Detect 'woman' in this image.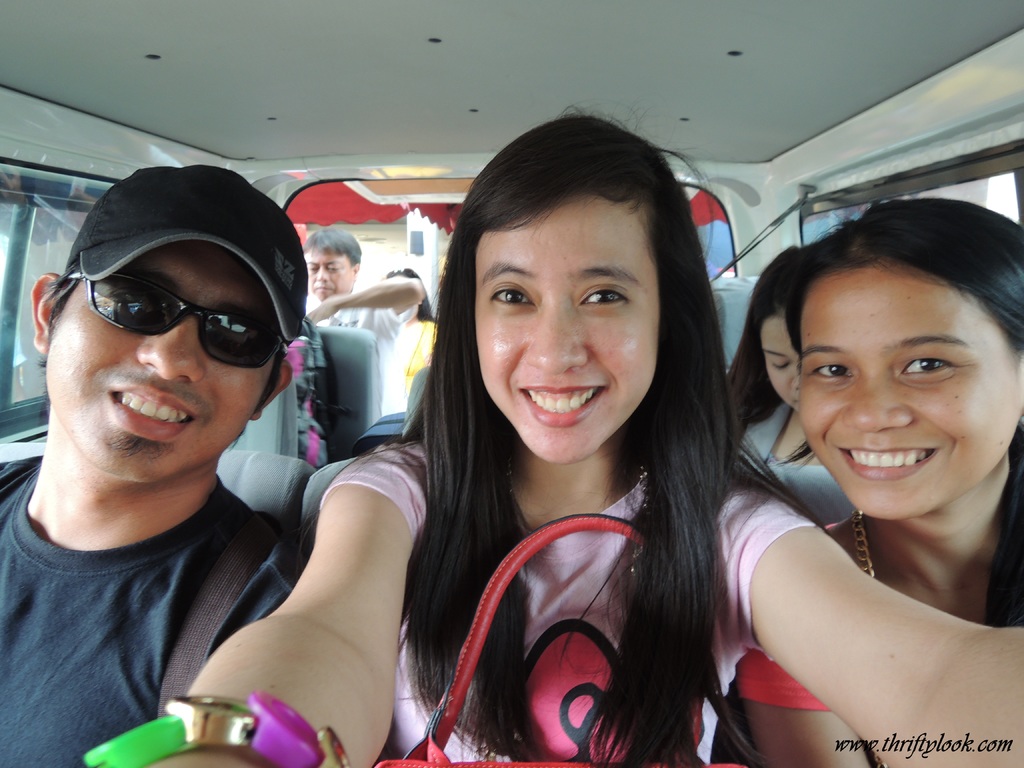
Detection: [x1=715, y1=236, x2=861, y2=534].
